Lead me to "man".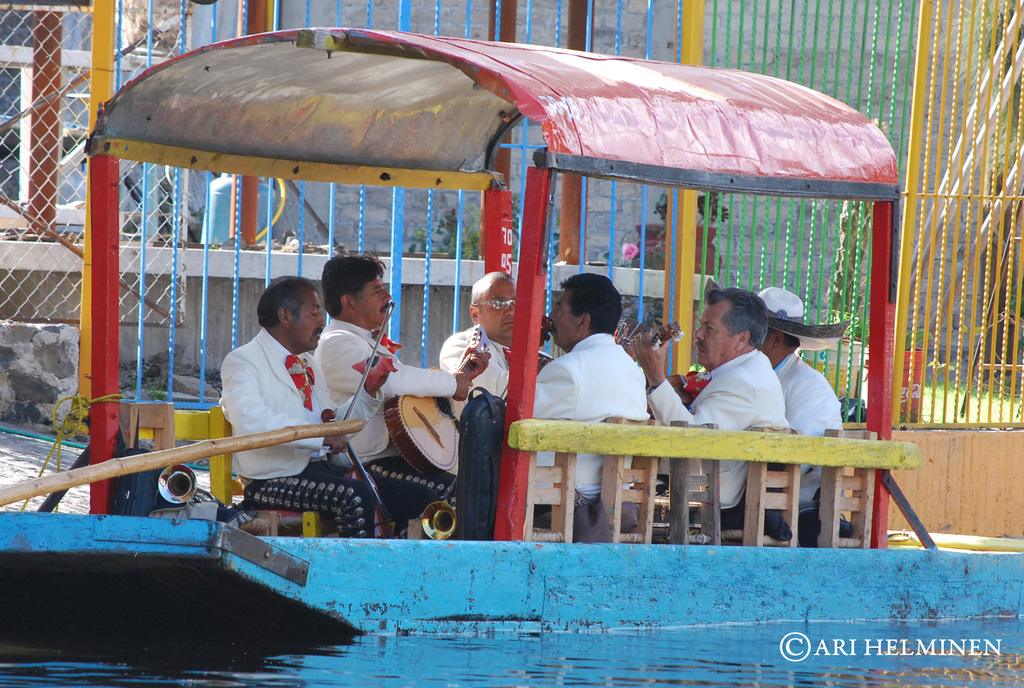
Lead to box(703, 283, 854, 532).
